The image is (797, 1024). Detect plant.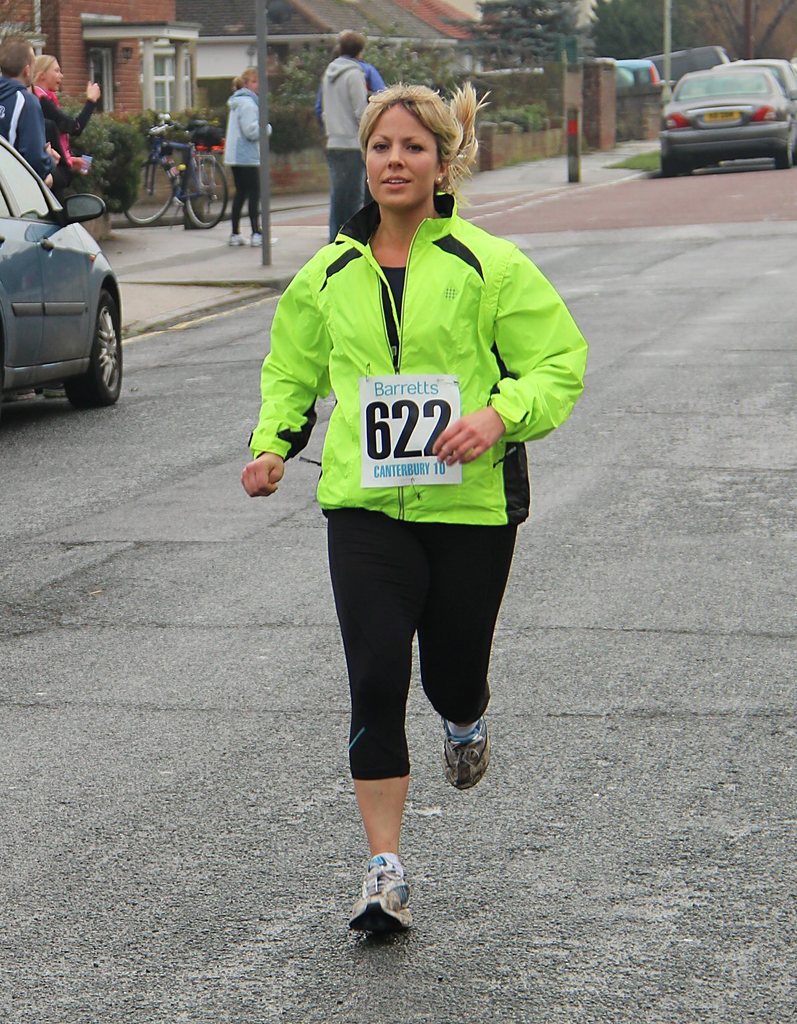
Detection: <region>265, 90, 332, 153</region>.
